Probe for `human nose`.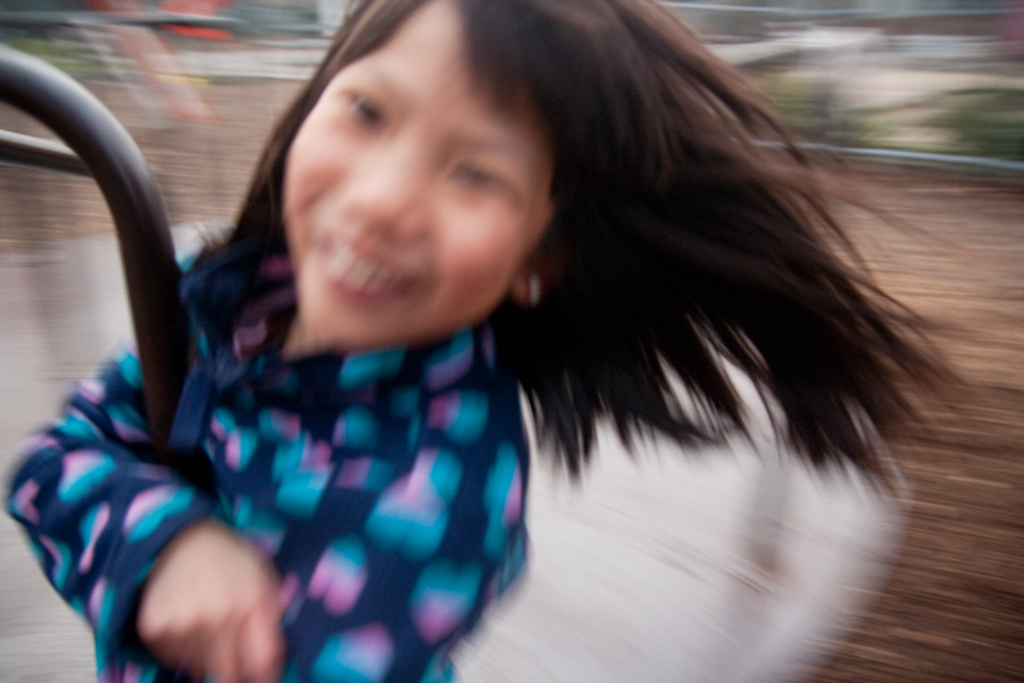
Probe result: [337,123,433,236].
